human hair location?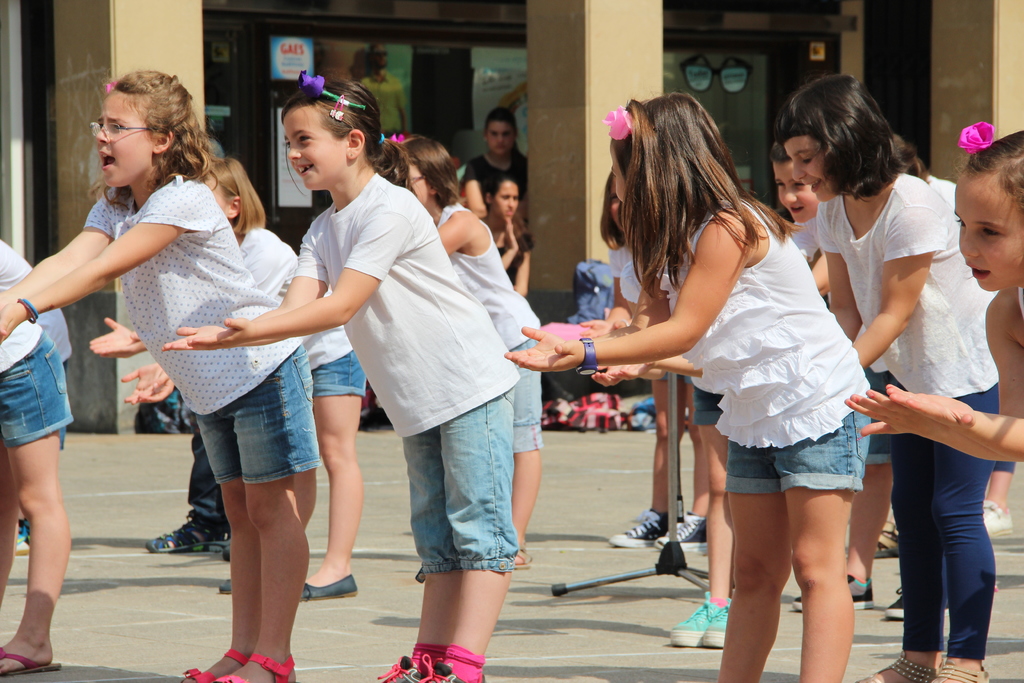
964,130,1023,219
